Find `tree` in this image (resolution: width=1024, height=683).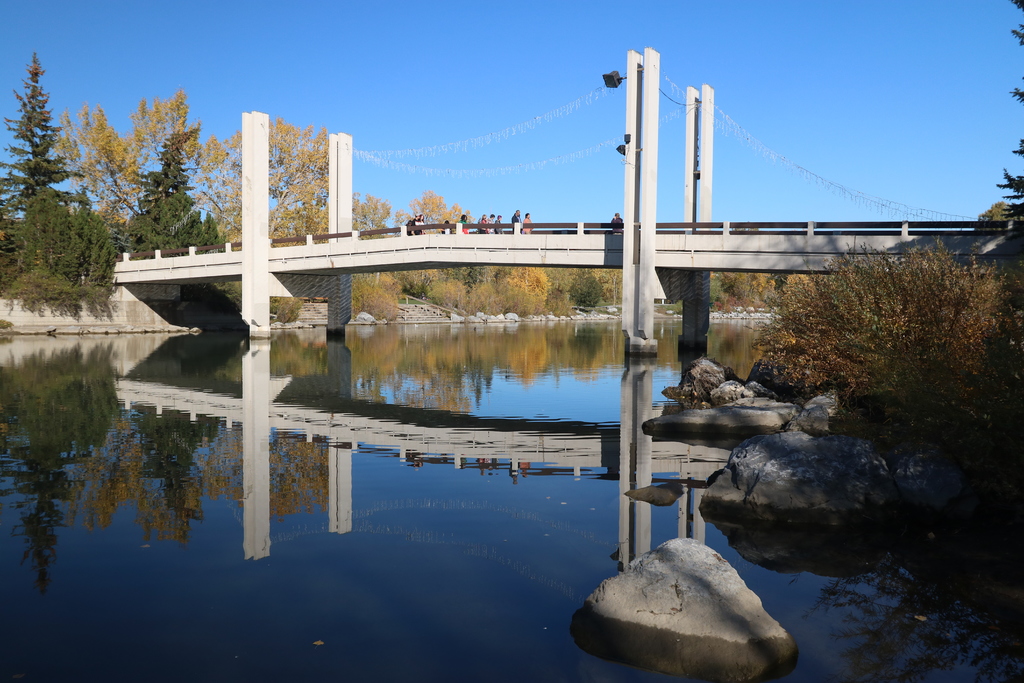
bbox=(1000, 0, 1023, 220).
